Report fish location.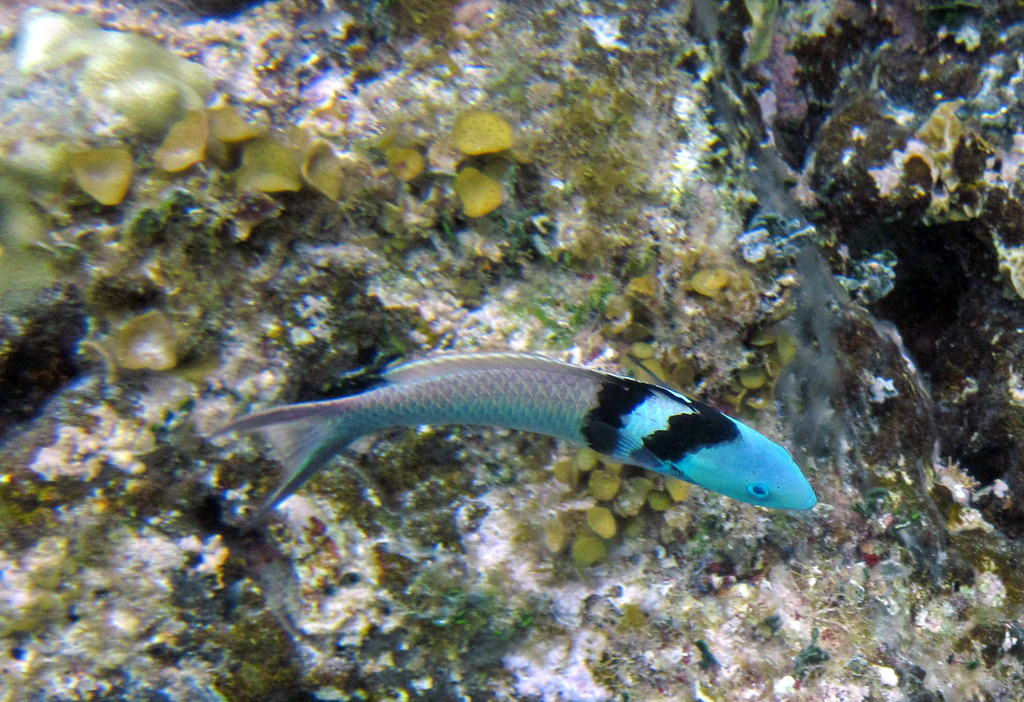
Report: x1=224 y1=334 x2=813 y2=549.
